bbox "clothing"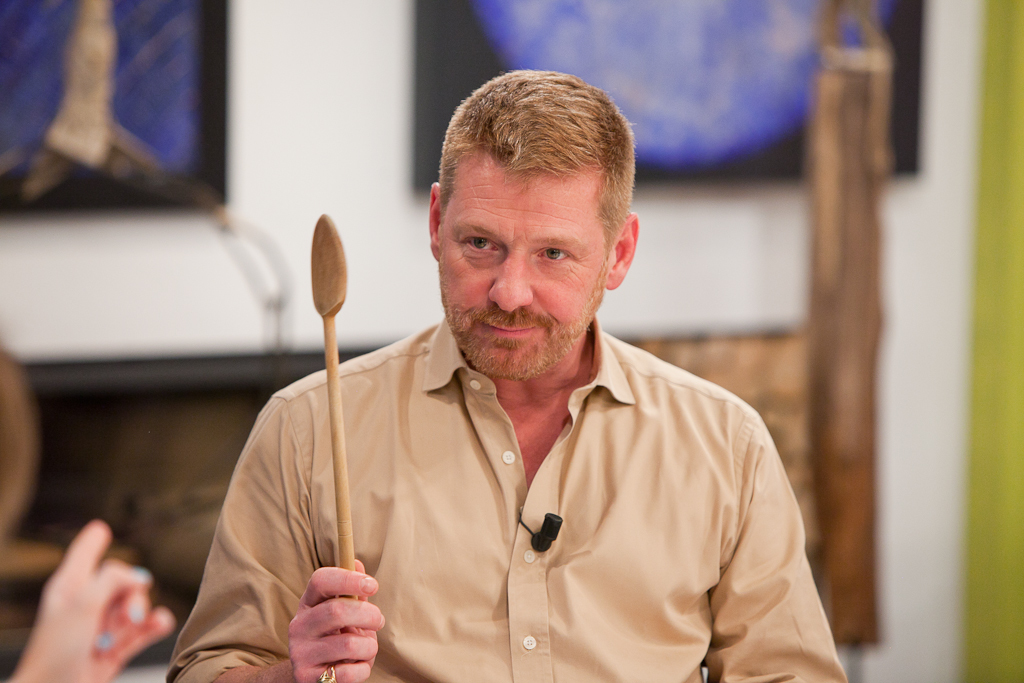
locate(167, 310, 852, 682)
